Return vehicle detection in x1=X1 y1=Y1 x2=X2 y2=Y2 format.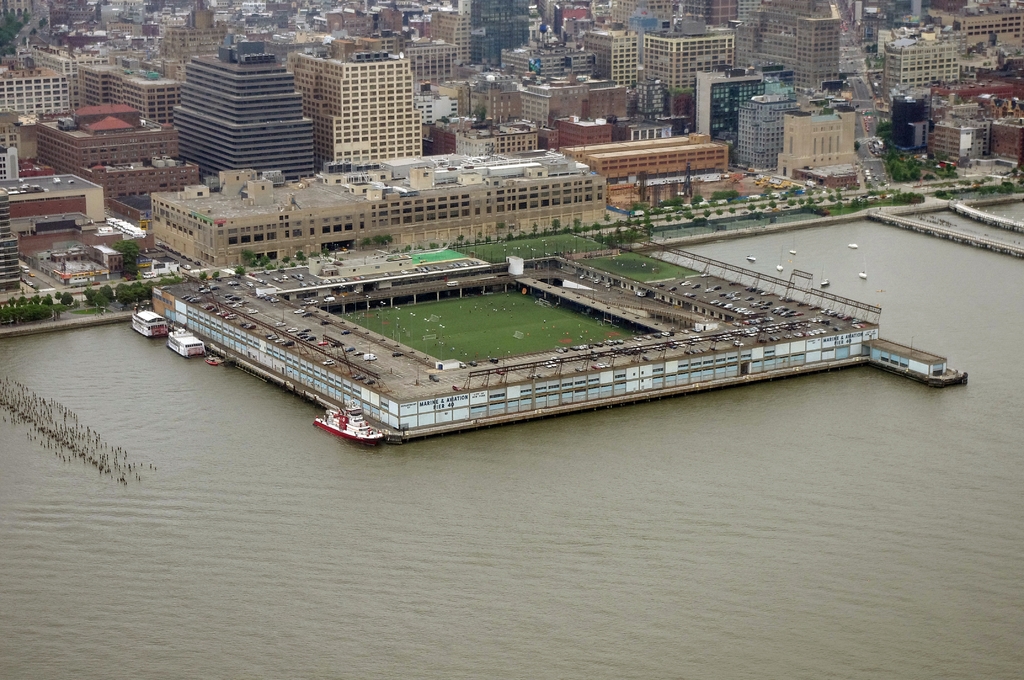
x1=744 y1=254 x2=759 y2=264.
